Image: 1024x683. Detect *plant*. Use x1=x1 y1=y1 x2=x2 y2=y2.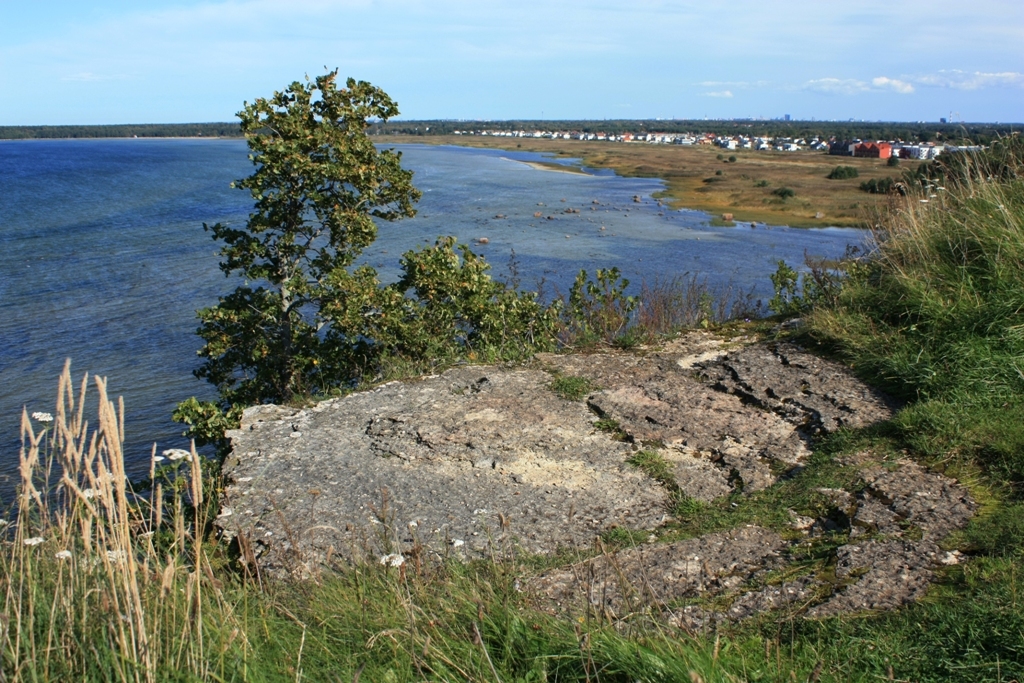
x1=924 y1=141 x2=999 y2=186.
